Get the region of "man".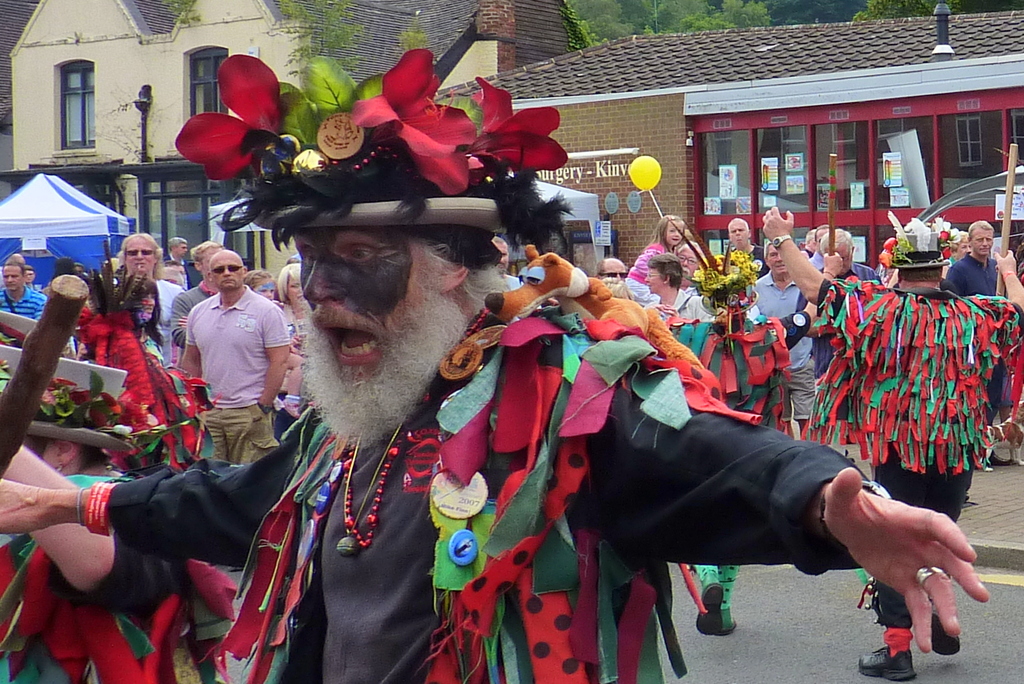
{"left": 169, "top": 245, "right": 283, "bottom": 464}.
